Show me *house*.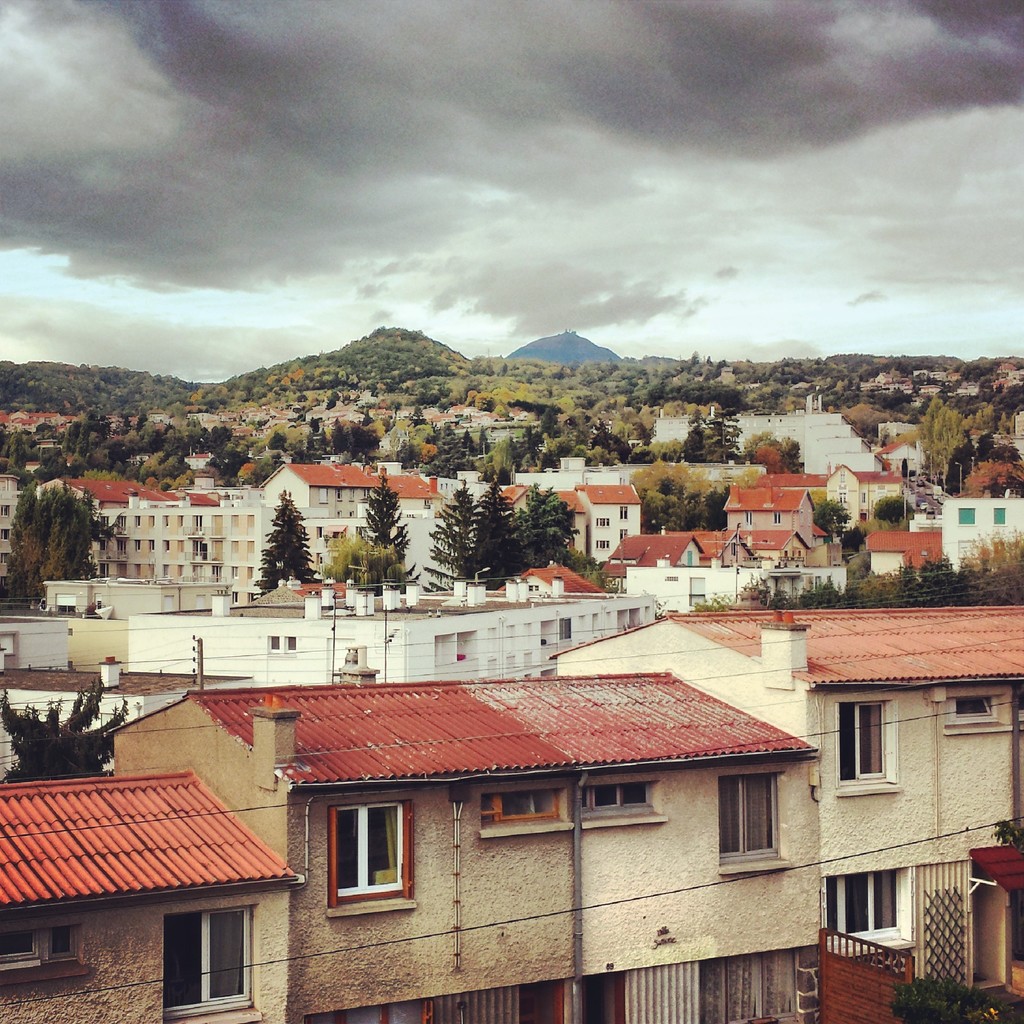
*house* is here: [x1=100, y1=678, x2=819, y2=1023].
